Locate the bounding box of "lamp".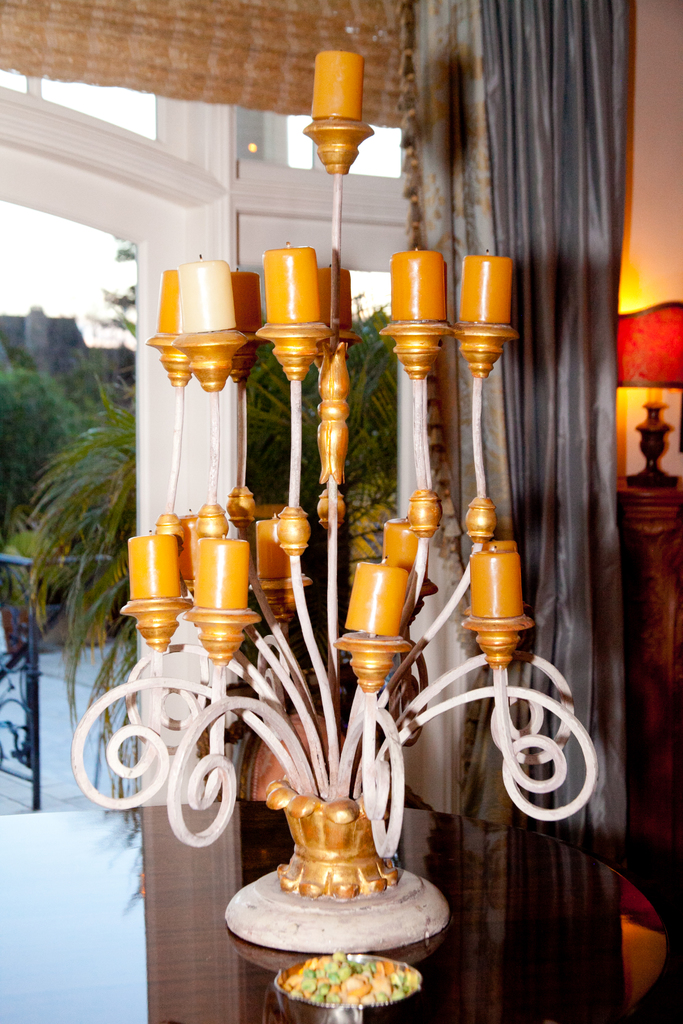
Bounding box: detection(70, 52, 604, 1023).
